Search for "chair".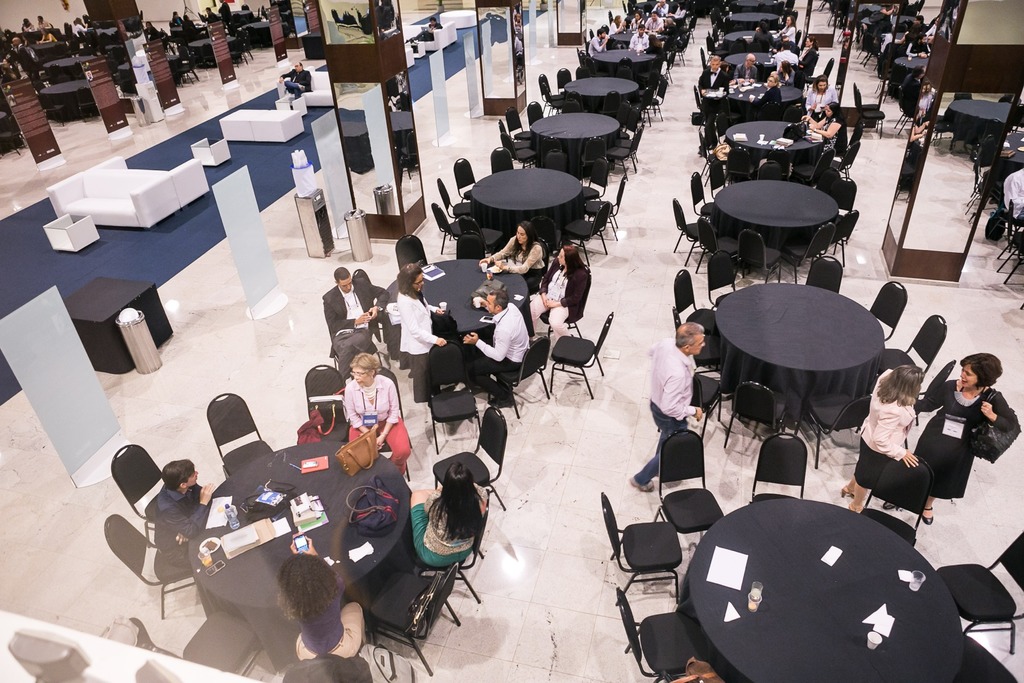
Found at 836:174:852:215.
